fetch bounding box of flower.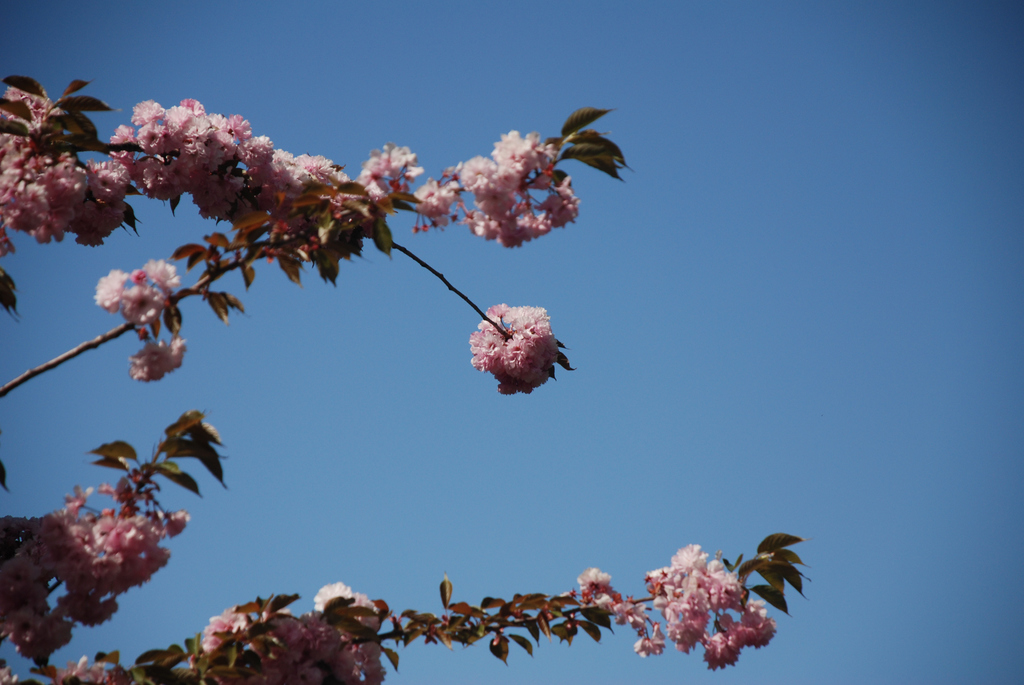
Bbox: (x1=463, y1=295, x2=580, y2=405).
